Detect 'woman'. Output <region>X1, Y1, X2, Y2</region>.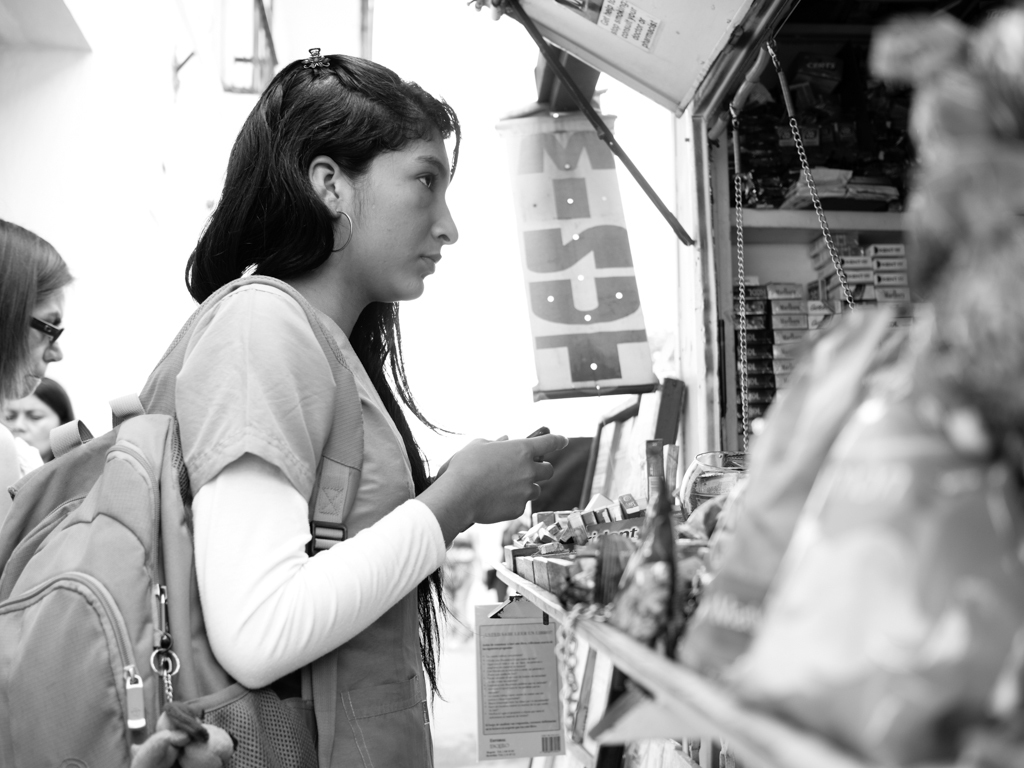
<region>62, 65, 585, 762</region>.
